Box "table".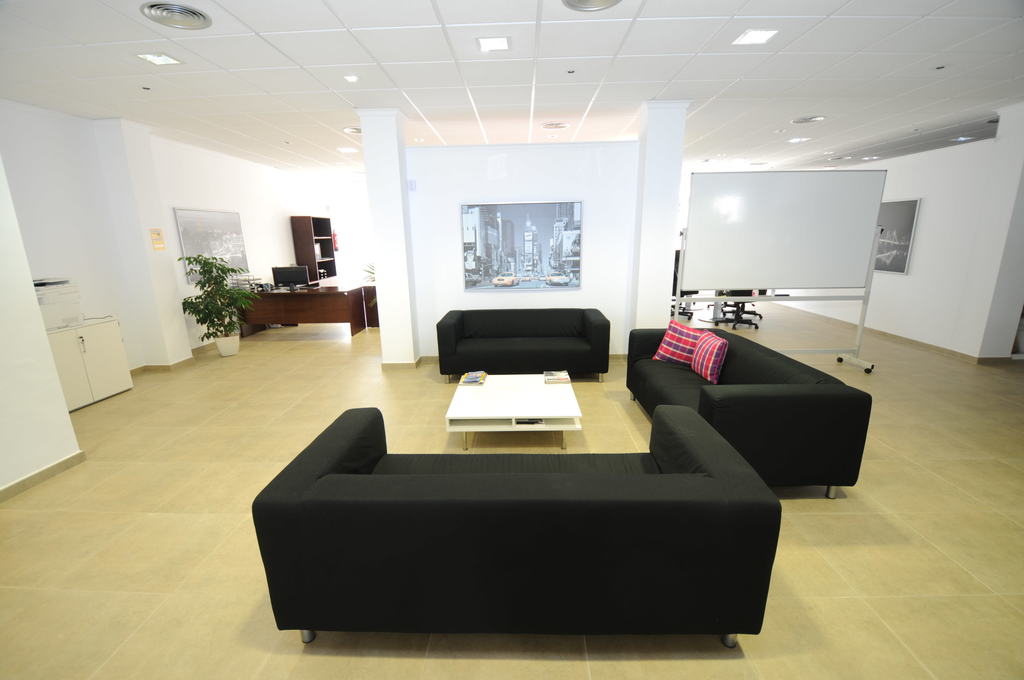
detection(362, 285, 381, 330).
